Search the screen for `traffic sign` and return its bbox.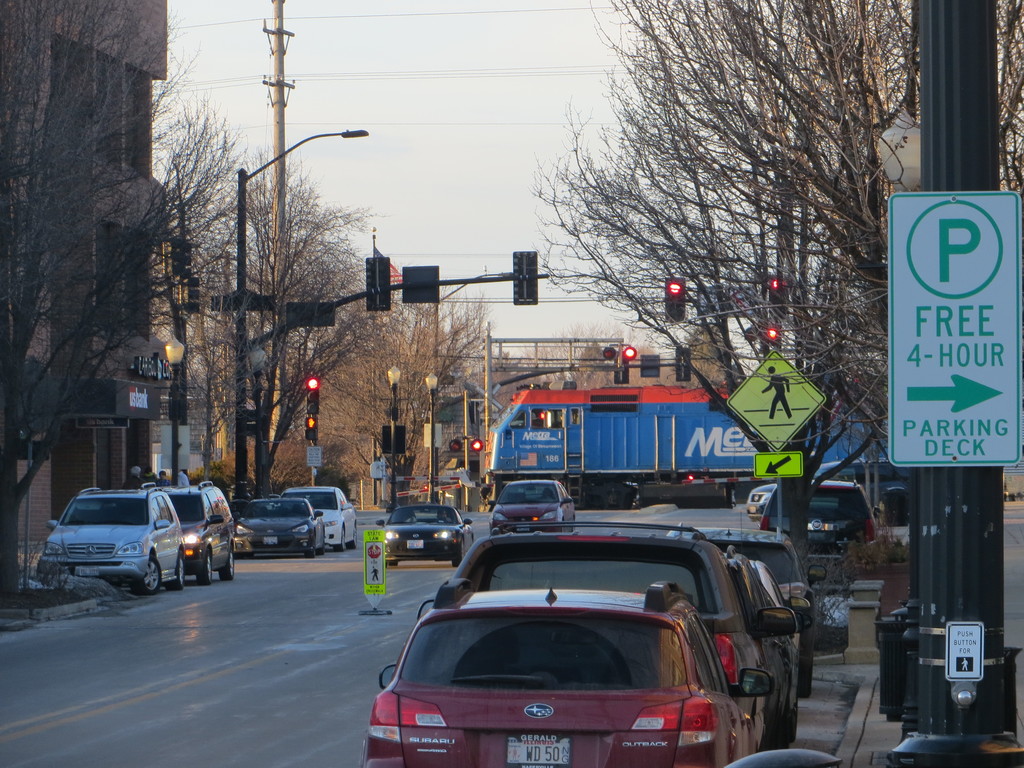
Found: (x1=765, y1=278, x2=783, y2=290).
